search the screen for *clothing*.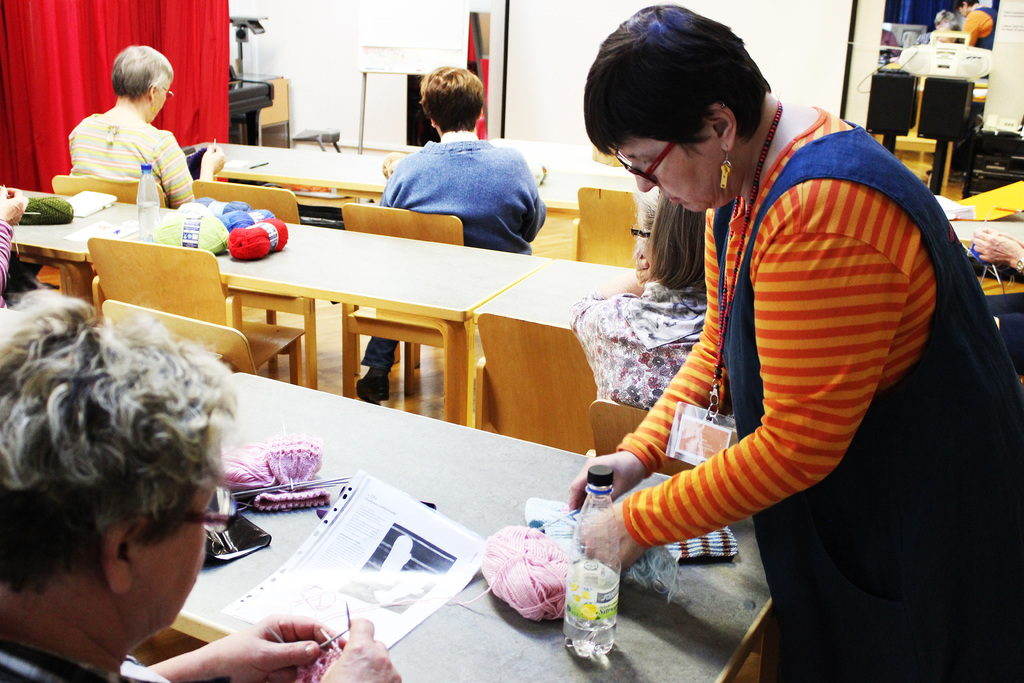
Found at {"left": 566, "top": 279, "right": 709, "bottom": 399}.
